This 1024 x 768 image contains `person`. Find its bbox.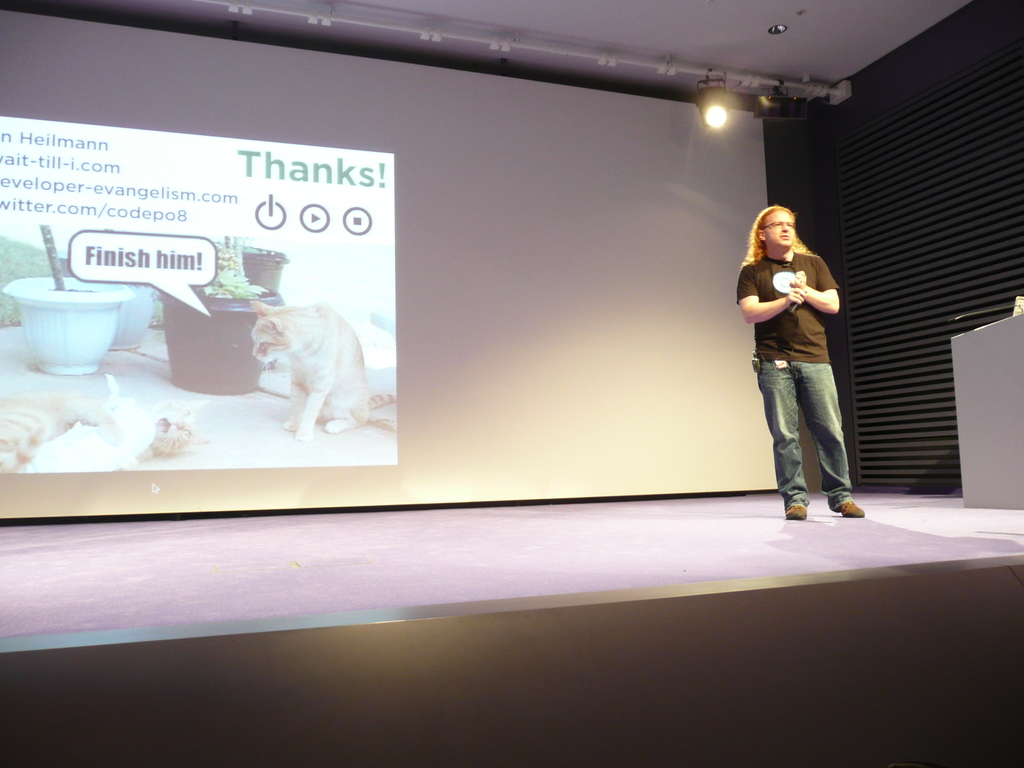
<bbox>739, 199, 865, 522</bbox>.
